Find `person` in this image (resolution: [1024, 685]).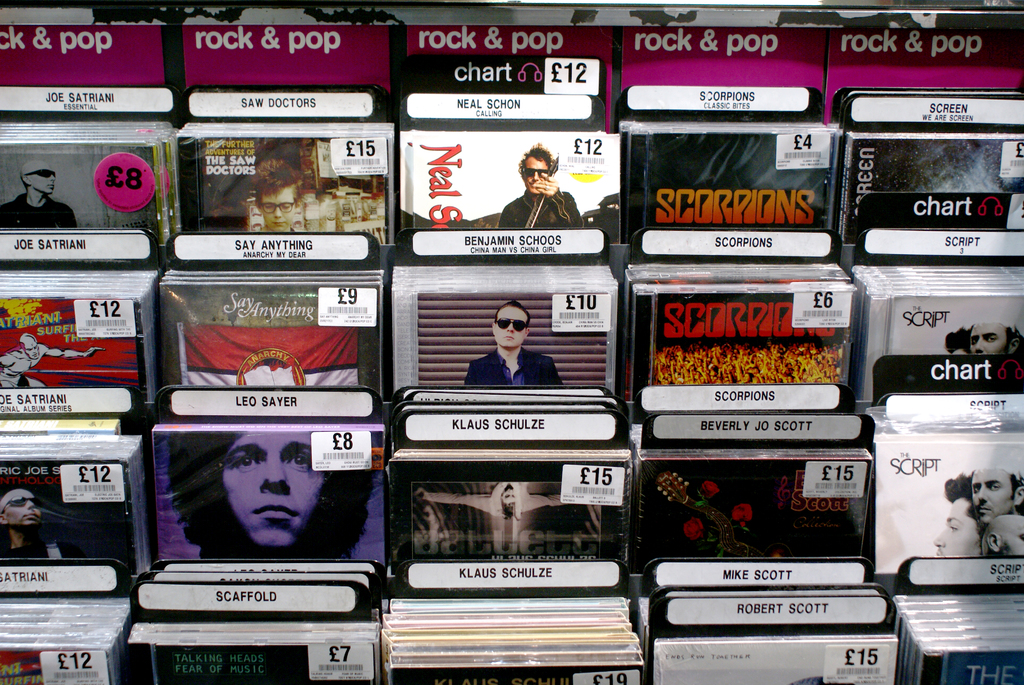
<bbox>948, 320, 1021, 356</bbox>.
